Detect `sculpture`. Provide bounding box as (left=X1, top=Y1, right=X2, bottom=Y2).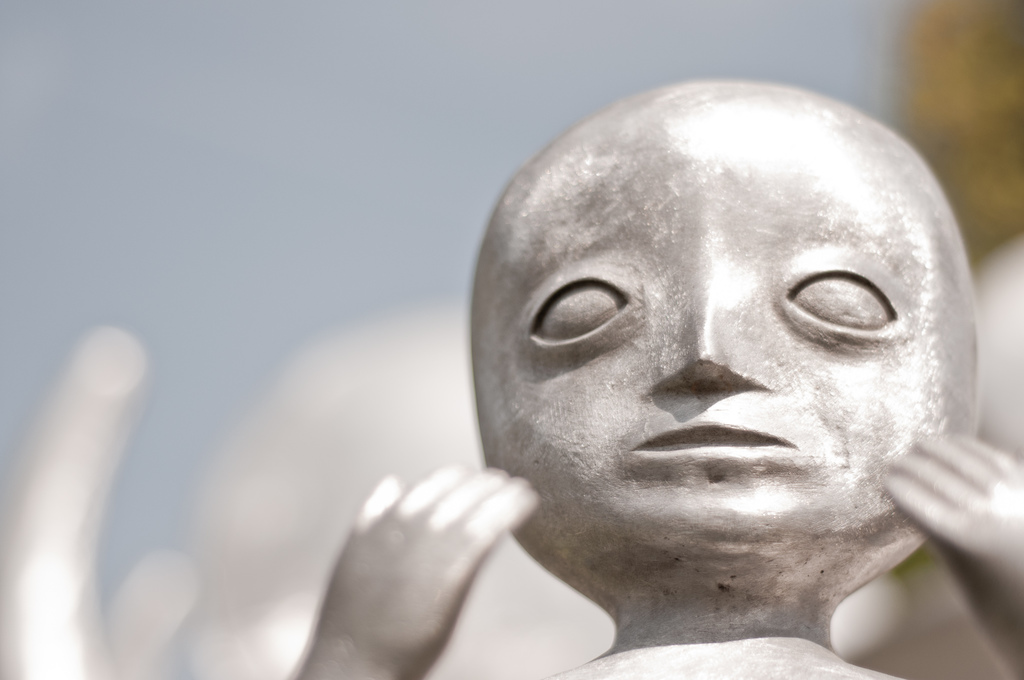
(left=308, top=67, right=1023, bottom=677).
